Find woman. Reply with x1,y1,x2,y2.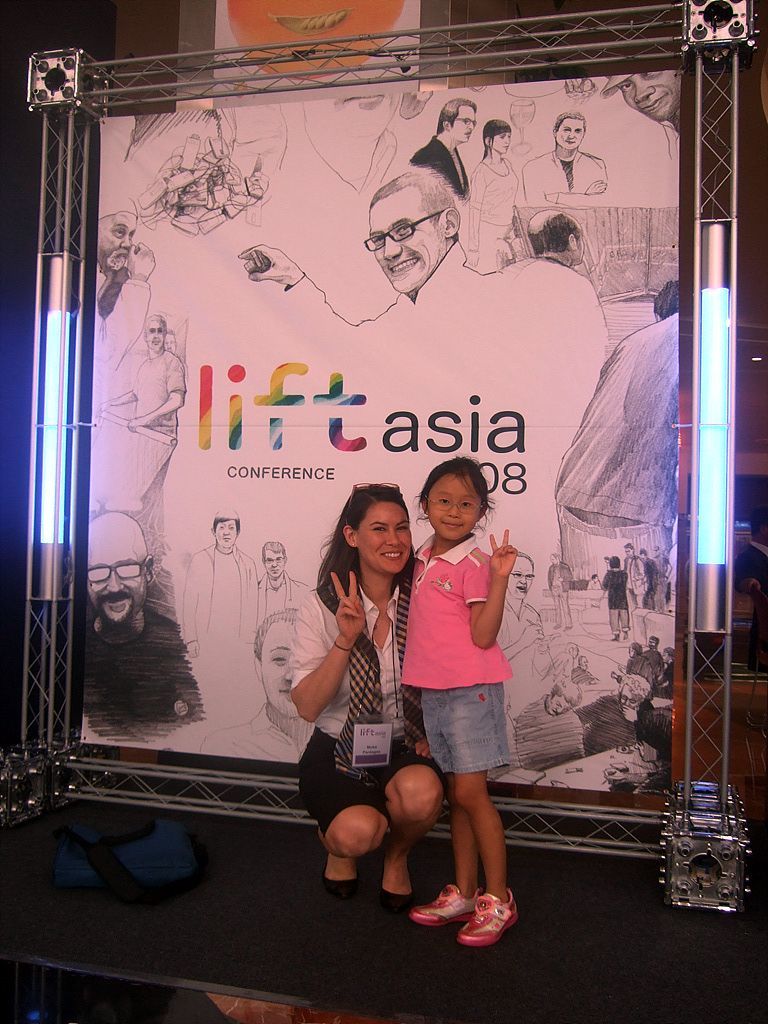
280,446,453,926.
